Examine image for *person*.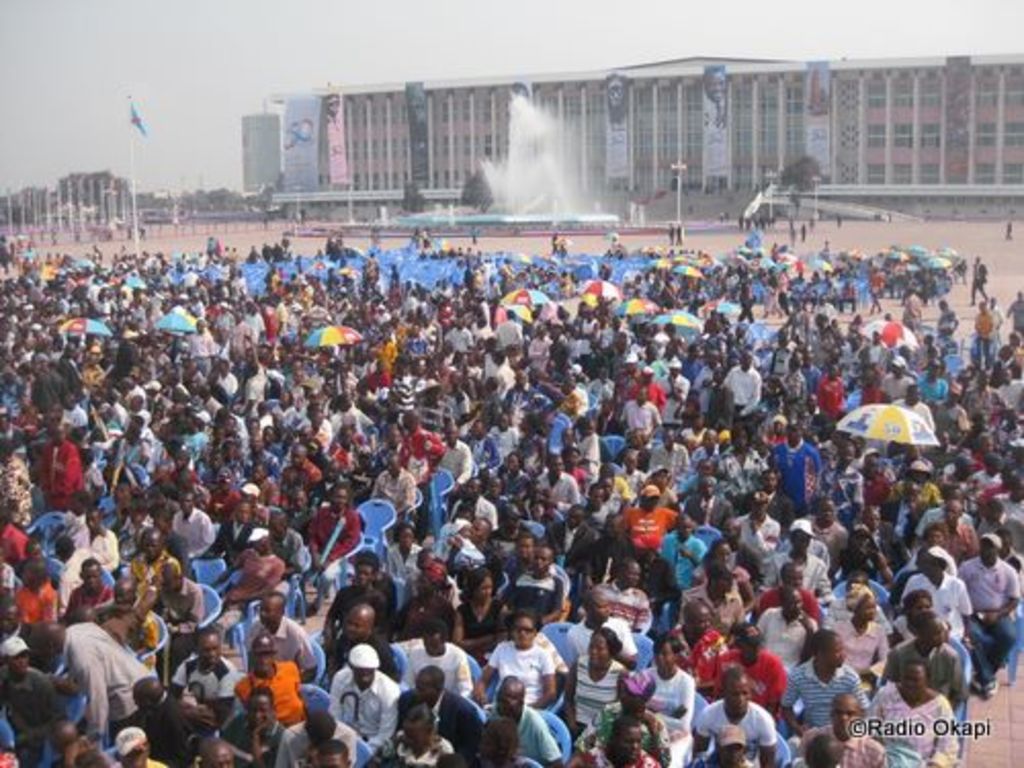
Examination result: l=729, t=483, r=780, b=565.
